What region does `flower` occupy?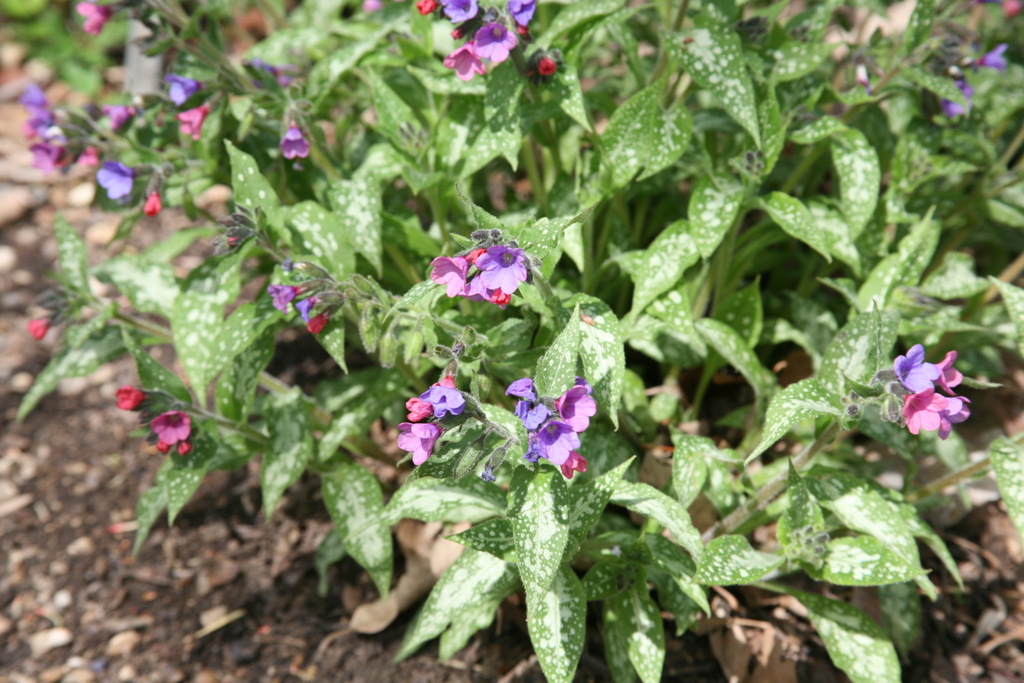
pyautogui.locateOnScreen(176, 107, 209, 143).
